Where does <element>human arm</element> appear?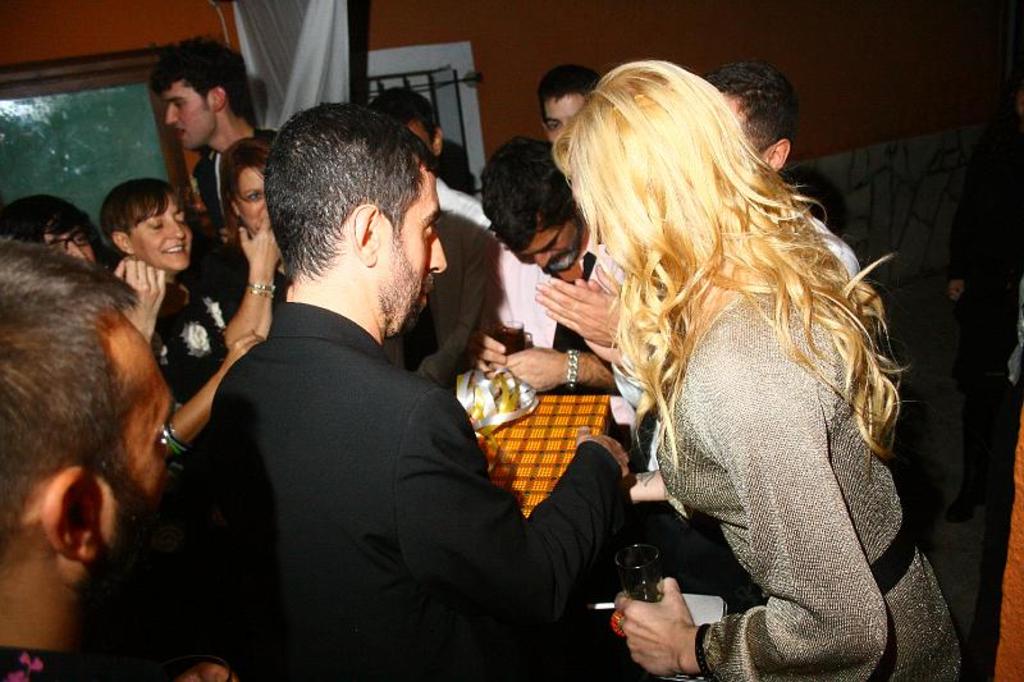
Appears at [left=466, top=329, right=506, bottom=370].
